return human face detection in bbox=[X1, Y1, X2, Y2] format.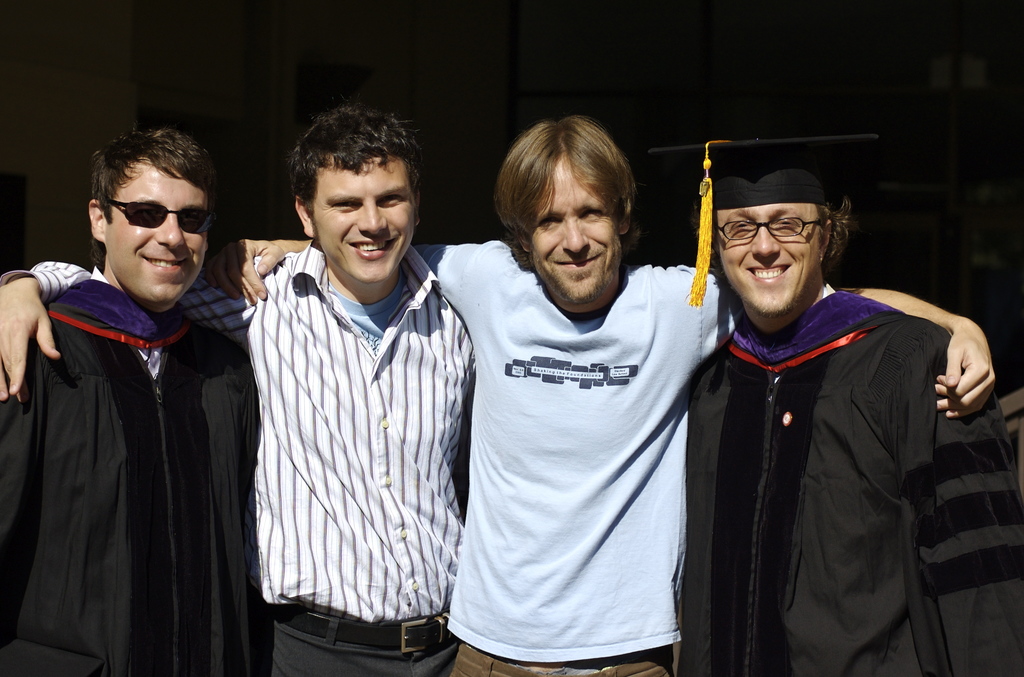
bbox=[530, 165, 623, 305].
